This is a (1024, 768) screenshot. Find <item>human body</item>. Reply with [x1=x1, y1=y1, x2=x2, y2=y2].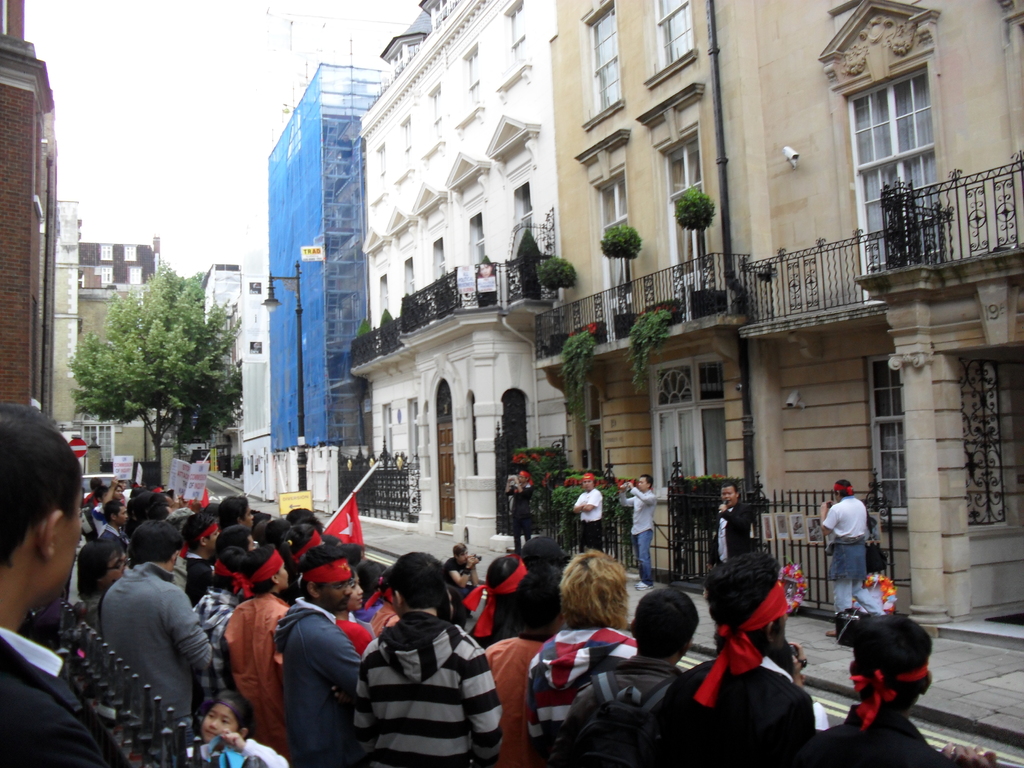
[x1=339, y1=579, x2=366, y2=646].
